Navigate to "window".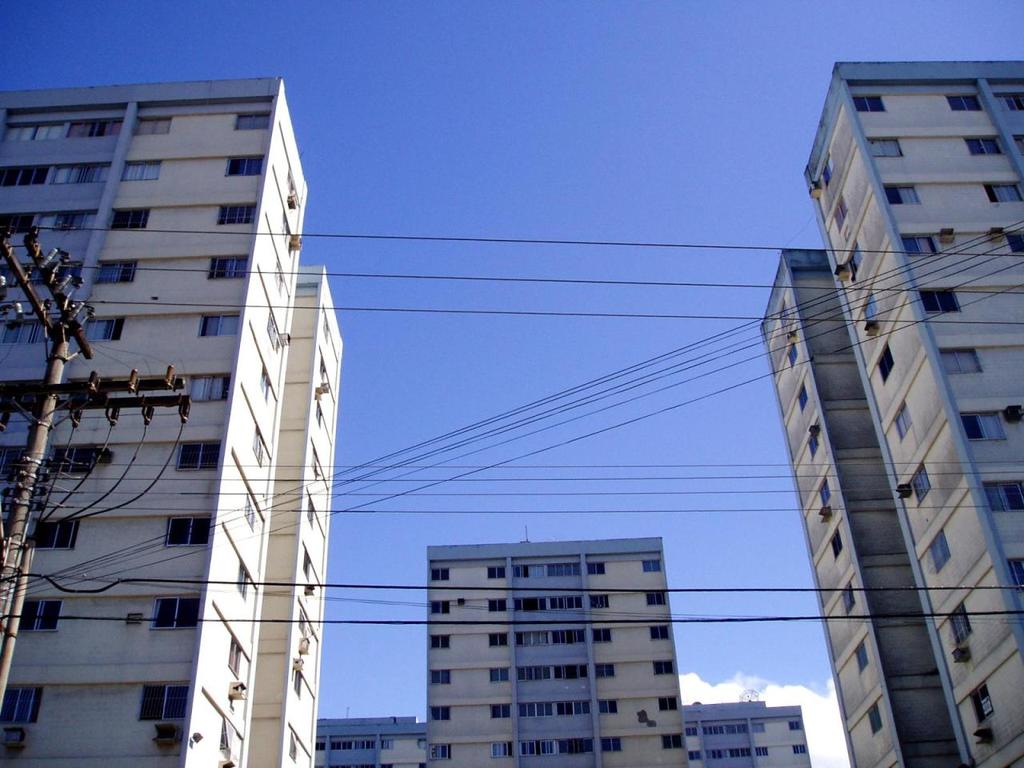
Navigation target: Rect(994, 482, 1023, 515).
